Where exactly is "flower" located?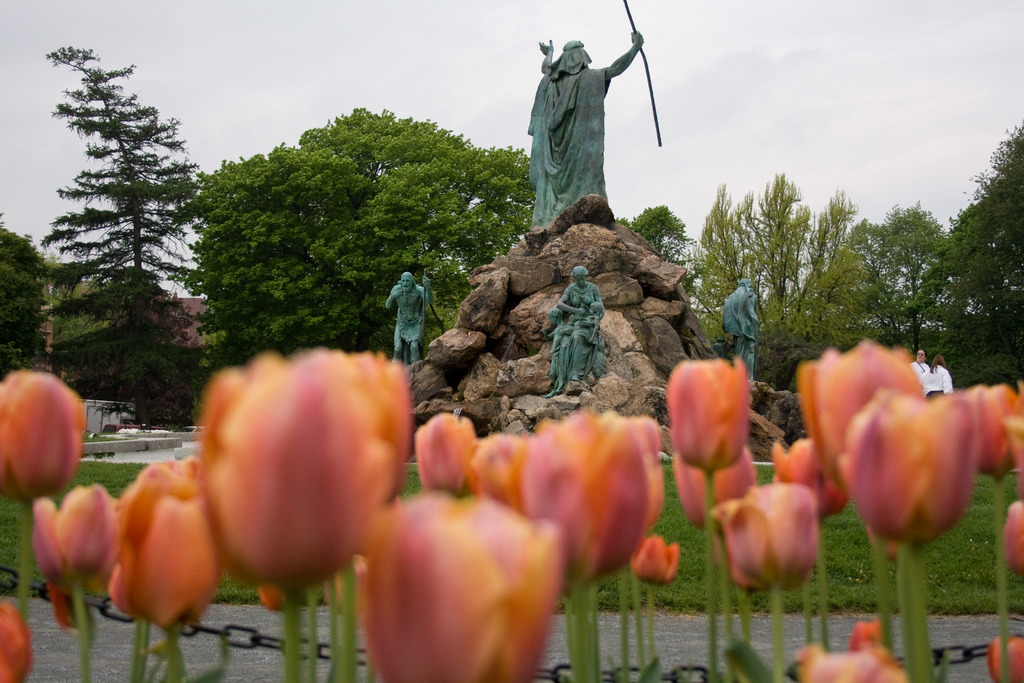
Its bounding box is [left=465, top=431, right=532, bottom=514].
